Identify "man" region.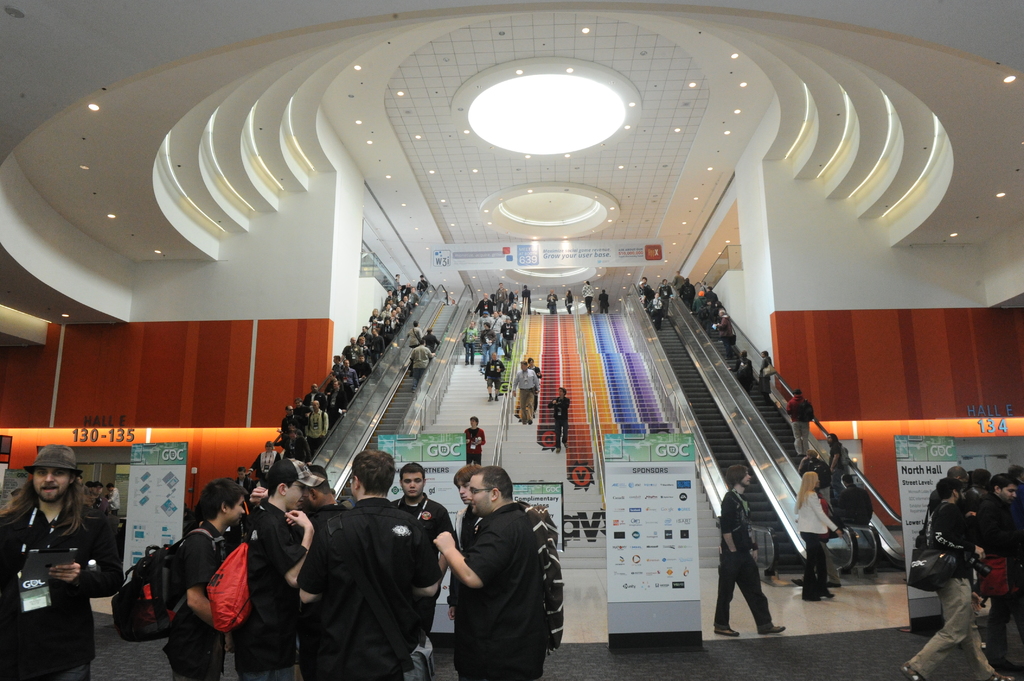
Region: BBox(697, 298, 708, 330).
